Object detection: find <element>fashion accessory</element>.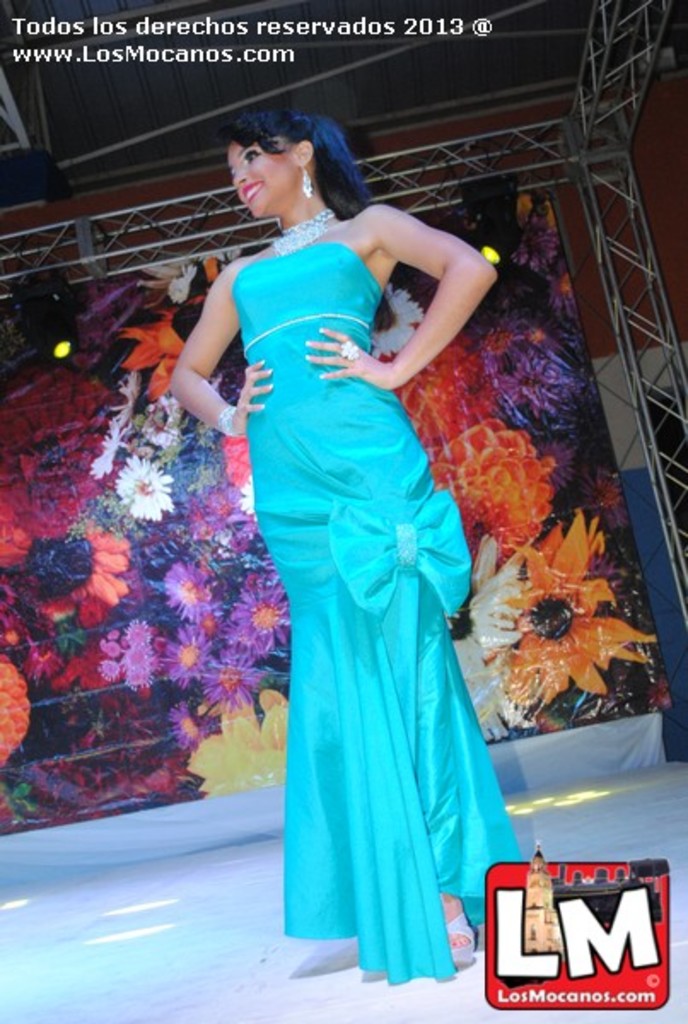
{"x1": 440, "y1": 906, "x2": 483, "y2": 968}.
